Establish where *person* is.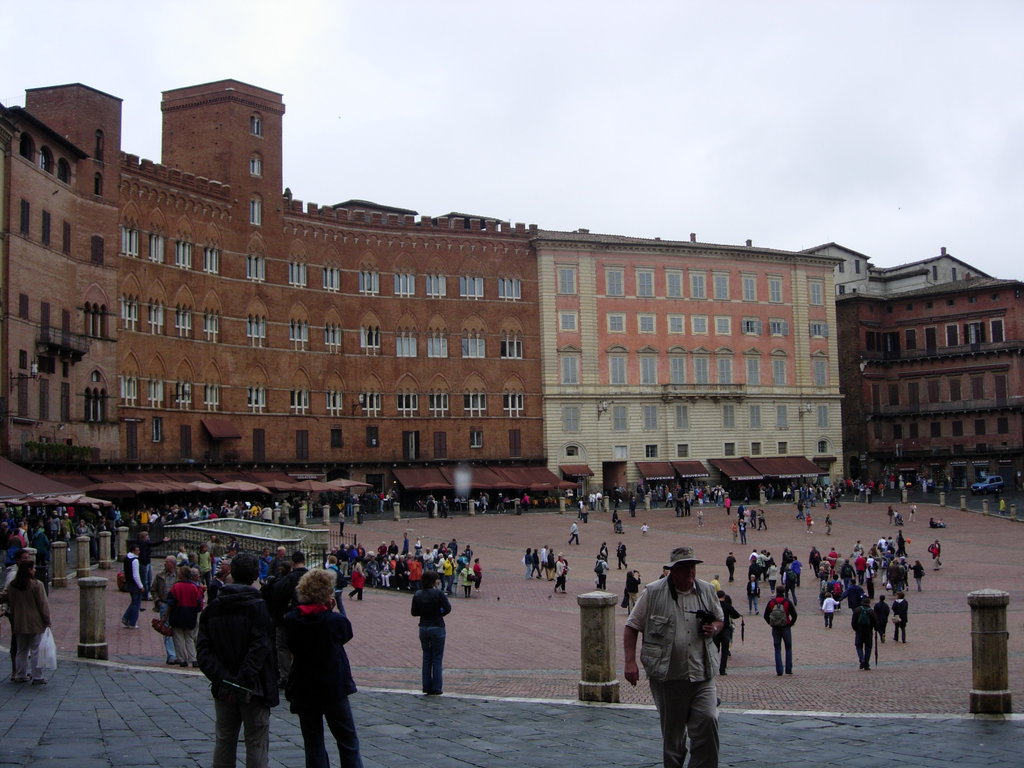
Established at bbox=[788, 554, 801, 584].
